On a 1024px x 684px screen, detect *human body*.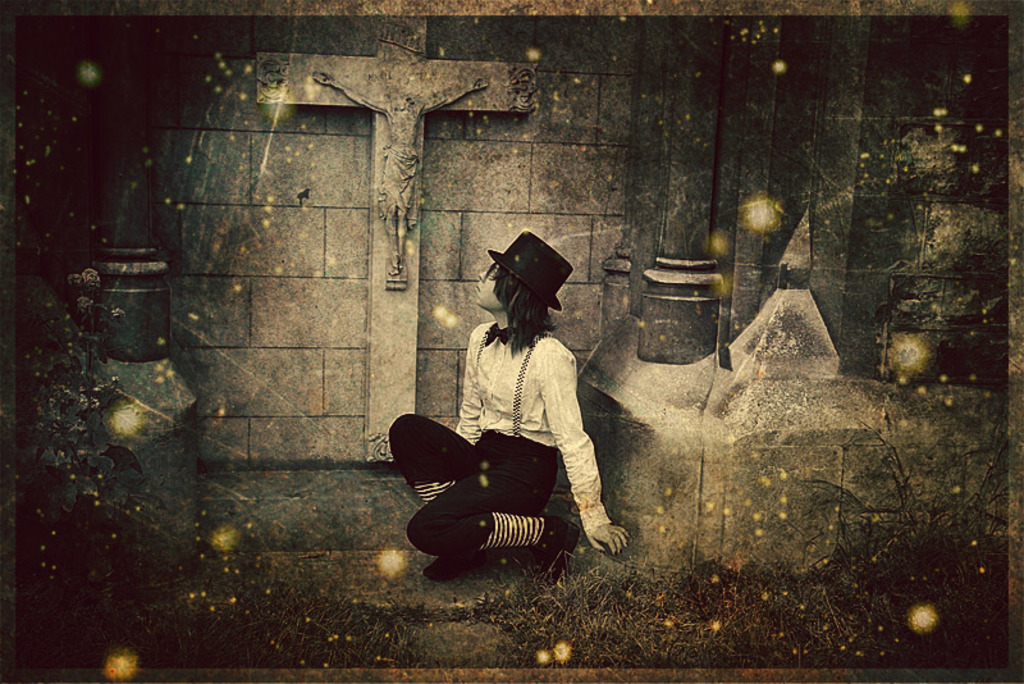
x1=396, y1=251, x2=607, y2=587.
